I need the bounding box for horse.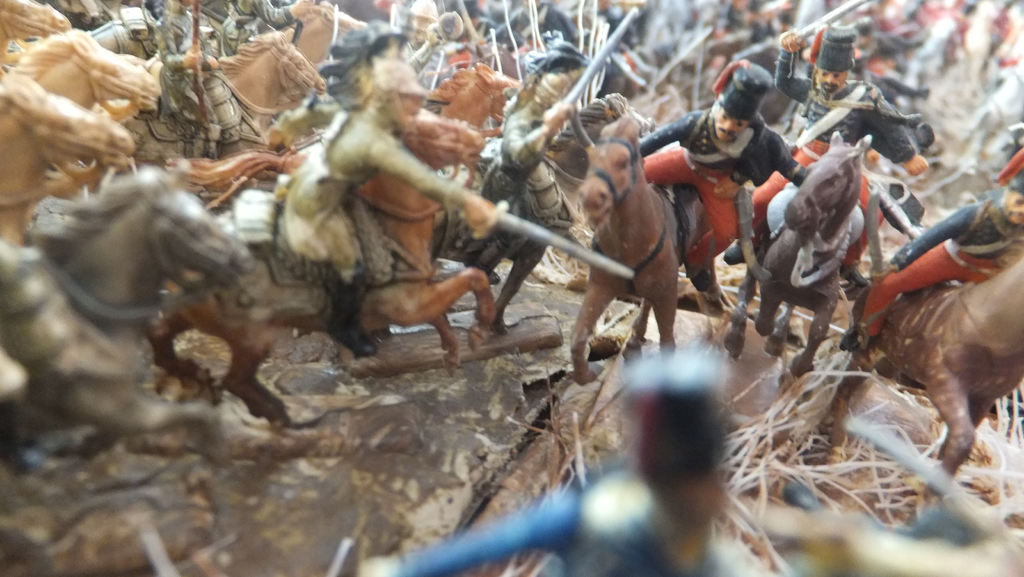
Here it is: [0, 67, 140, 250].
